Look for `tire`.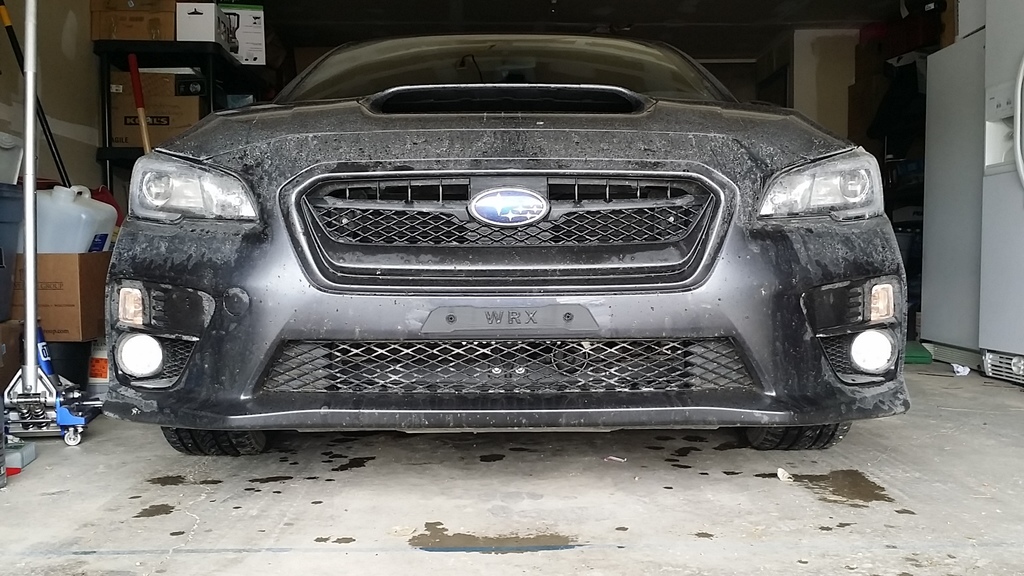
Found: <bbox>163, 433, 287, 459</bbox>.
